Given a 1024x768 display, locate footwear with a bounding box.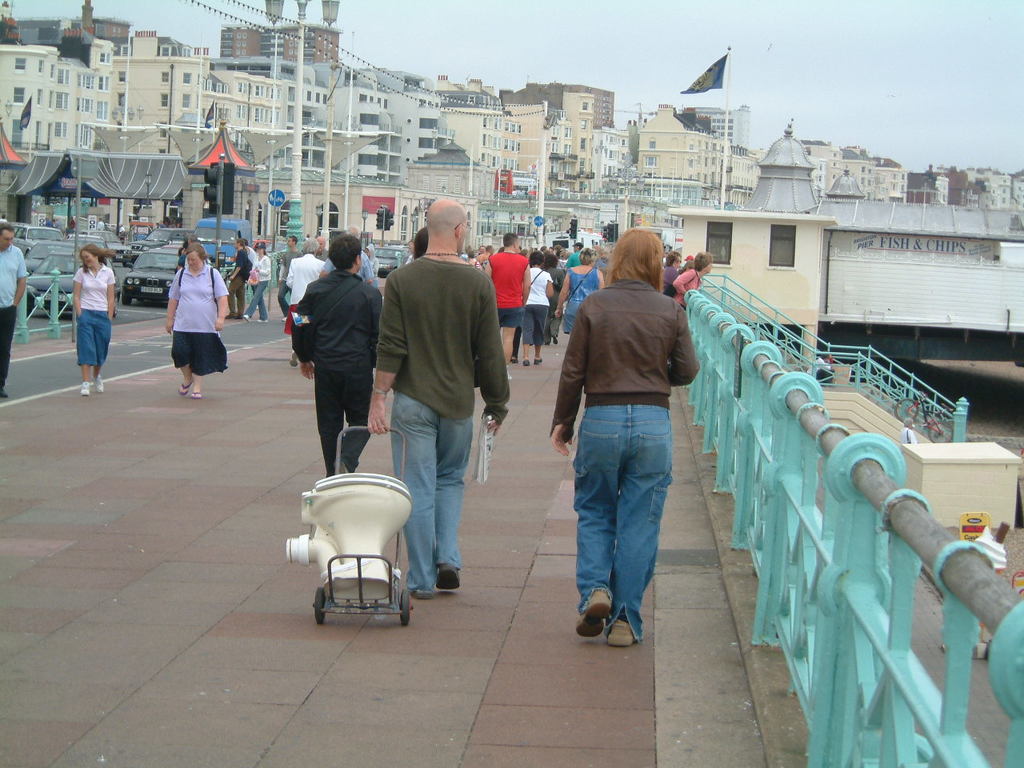
Located: bbox(244, 315, 248, 322).
